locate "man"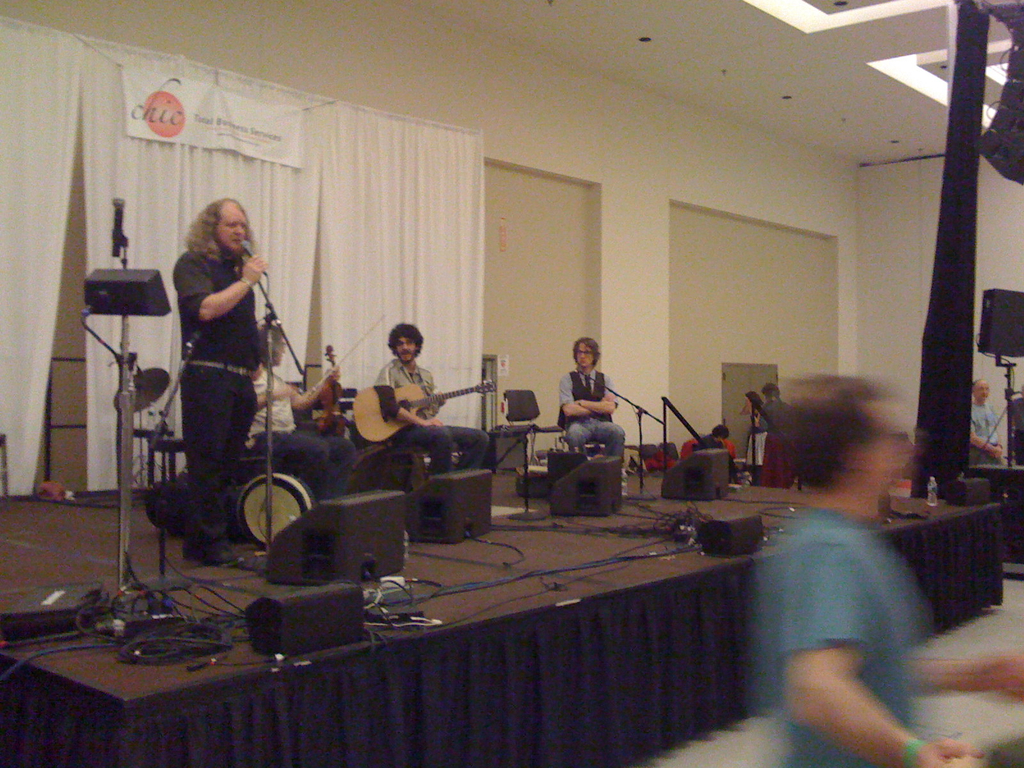
(168,196,278,564)
